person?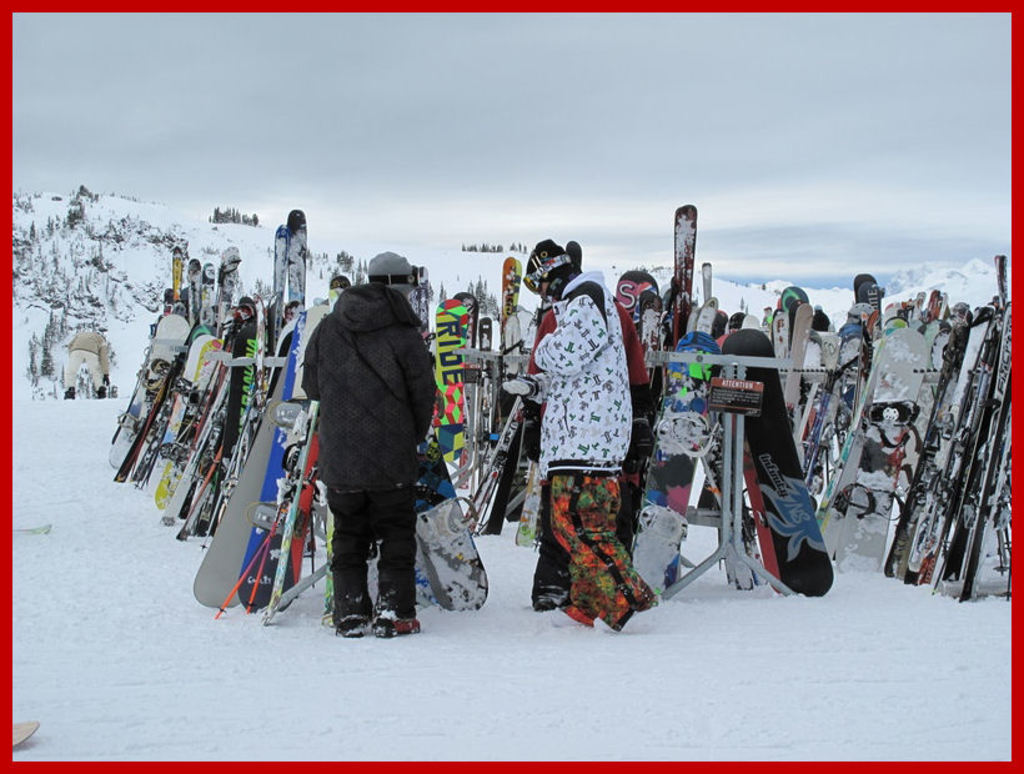
[298,248,441,635]
